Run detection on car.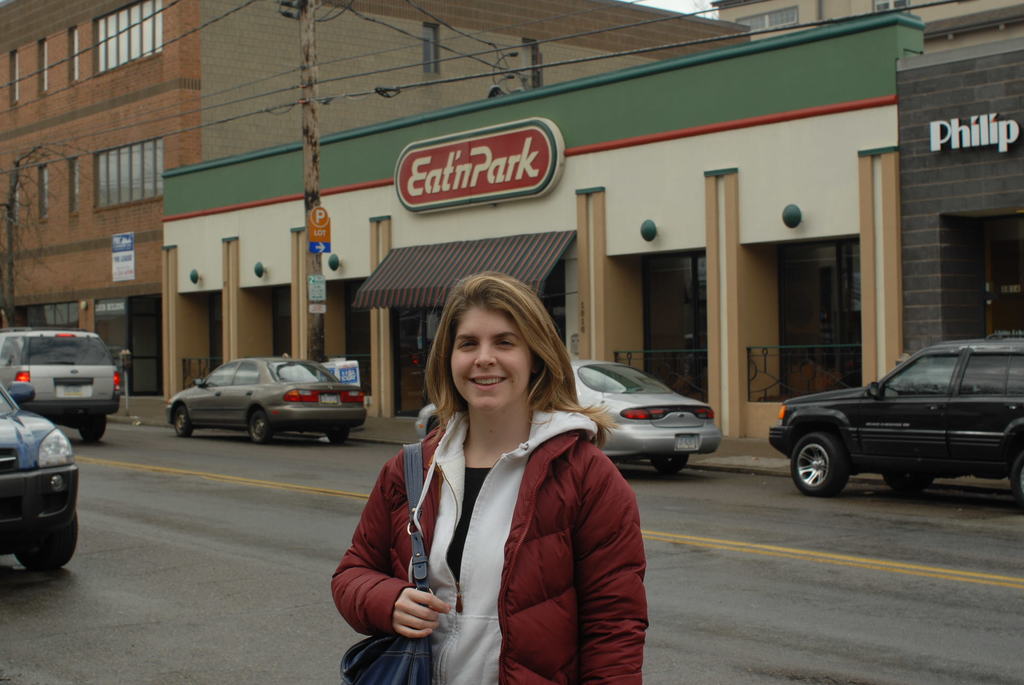
Result: (x1=0, y1=330, x2=125, y2=447).
